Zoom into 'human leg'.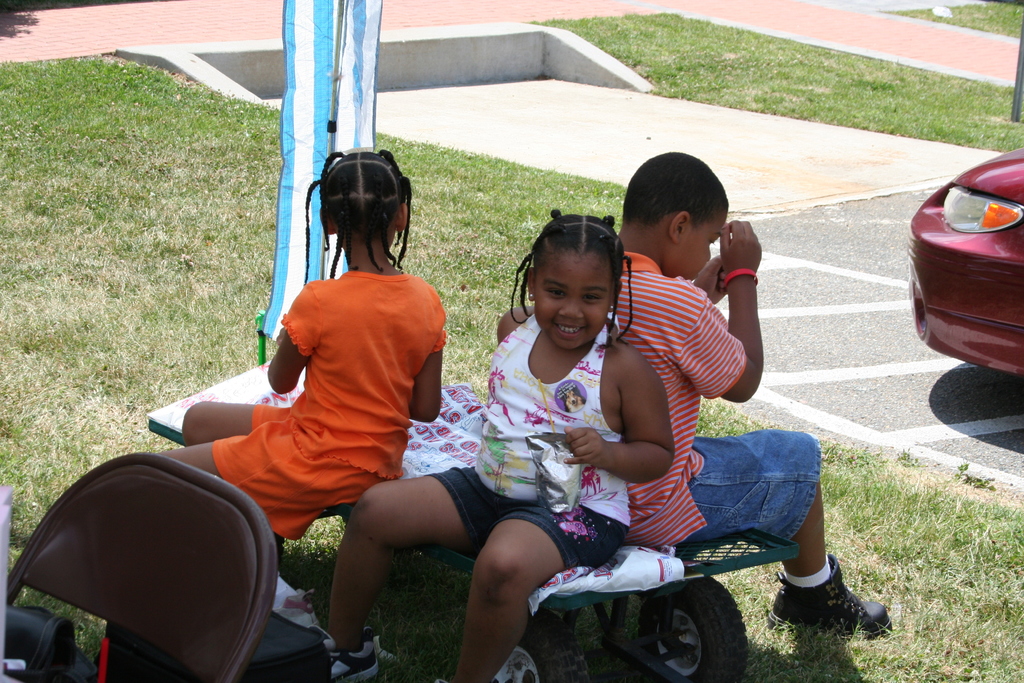
Zoom target: region(189, 407, 289, 446).
